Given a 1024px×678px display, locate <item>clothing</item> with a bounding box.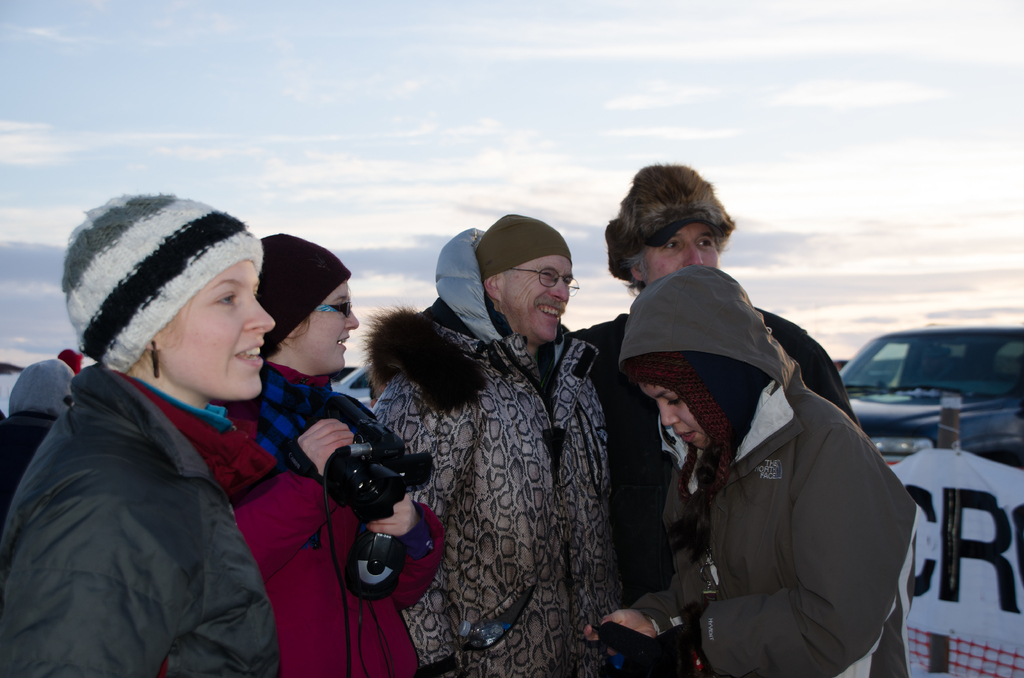
Located: select_region(223, 227, 445, 609).
